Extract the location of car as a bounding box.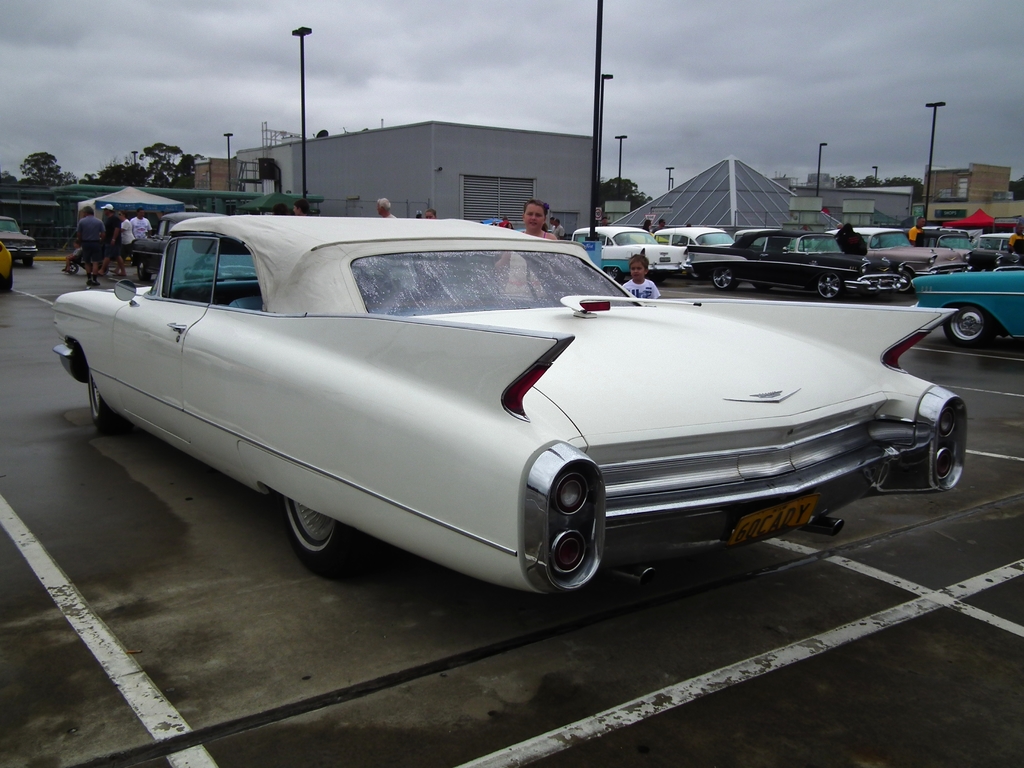
{"x1": 575, "y1": 228, "x2": 691, "y2": 284}.
